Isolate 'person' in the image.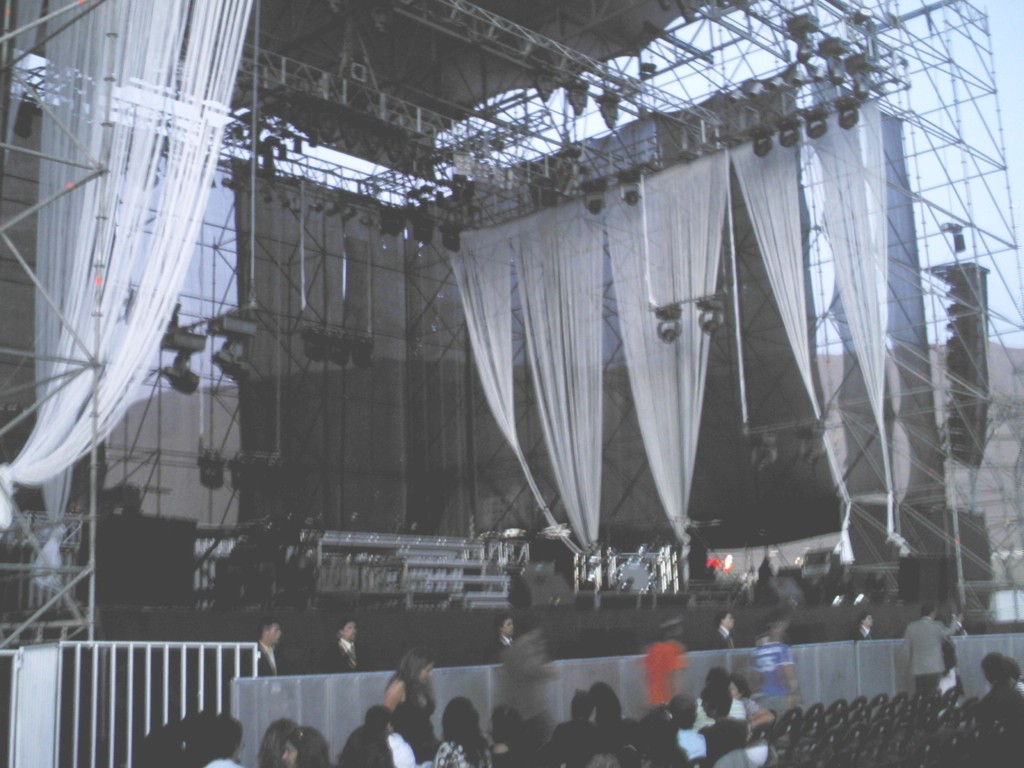
Isolated region: crop(283, 721, 334, 767).
